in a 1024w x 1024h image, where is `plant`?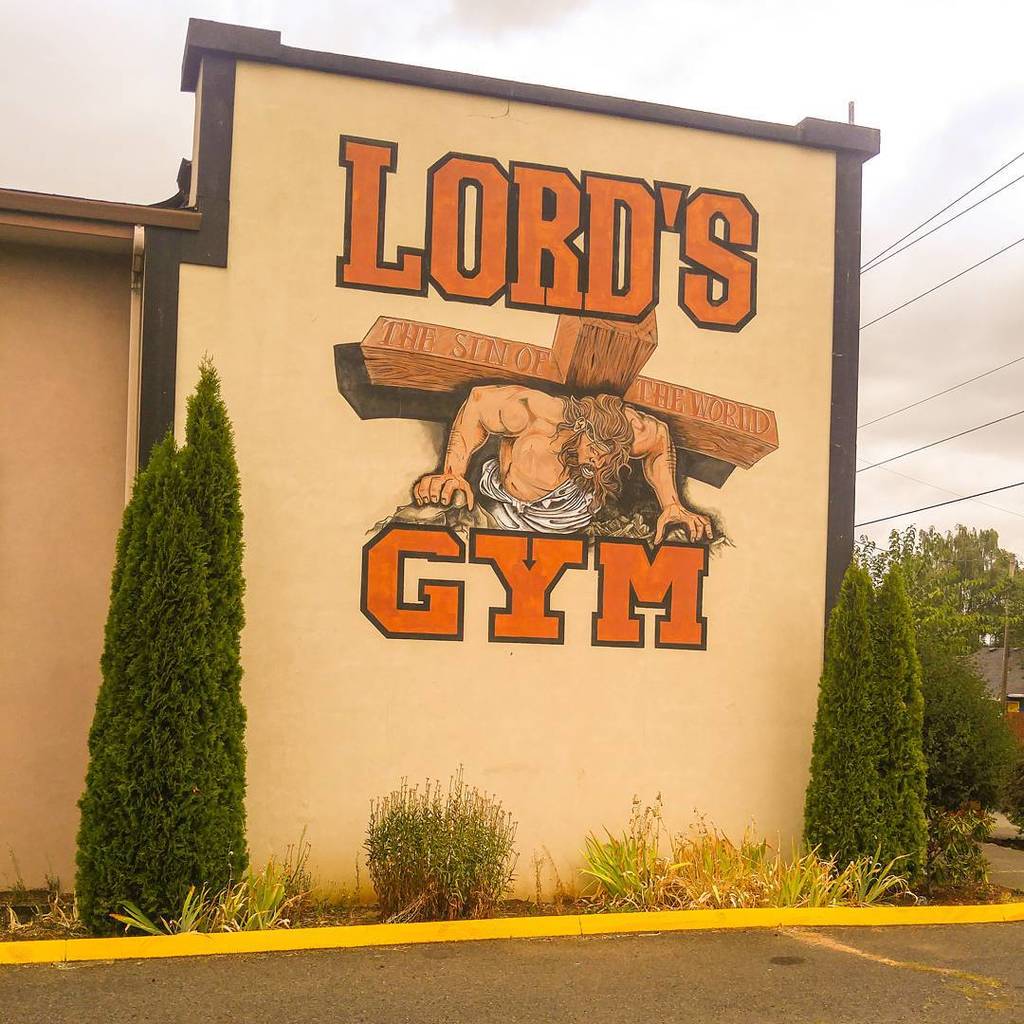
box=[788, 557, 887, 887].
